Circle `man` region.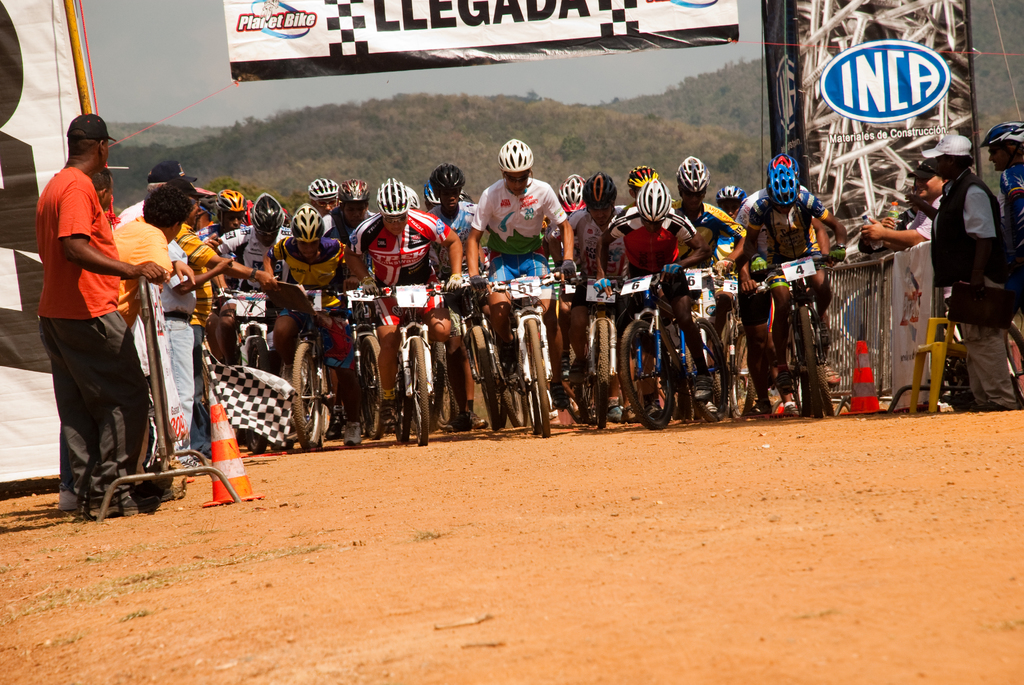
Region: 735:150:850:391.
